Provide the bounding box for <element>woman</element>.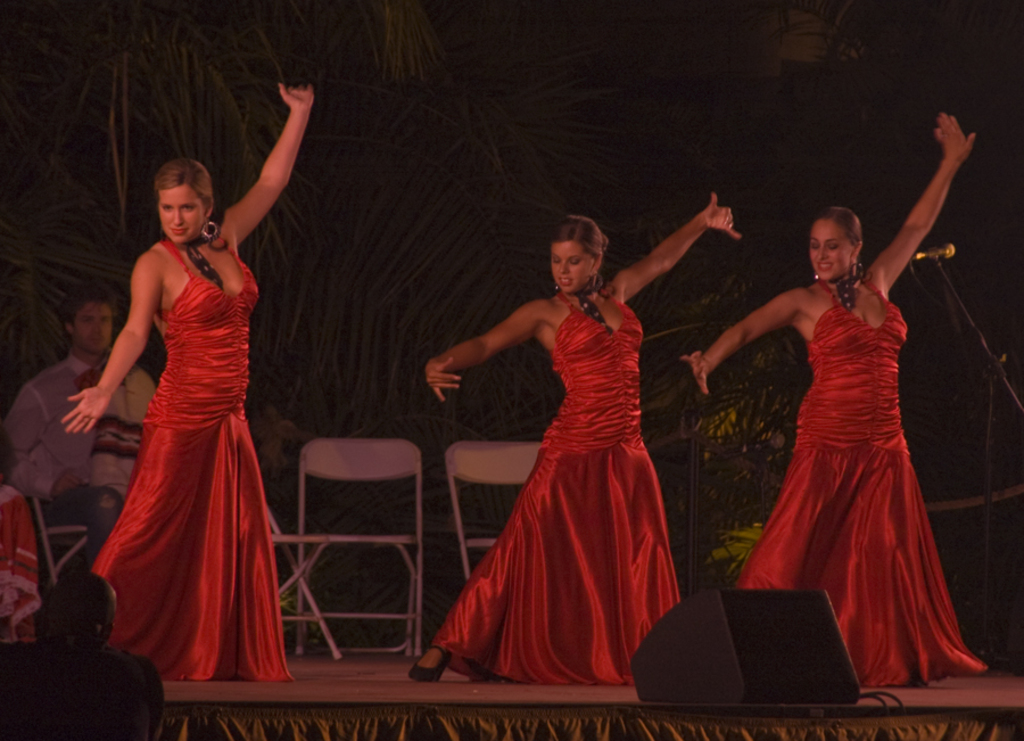
674, 110, 1002, 705.
